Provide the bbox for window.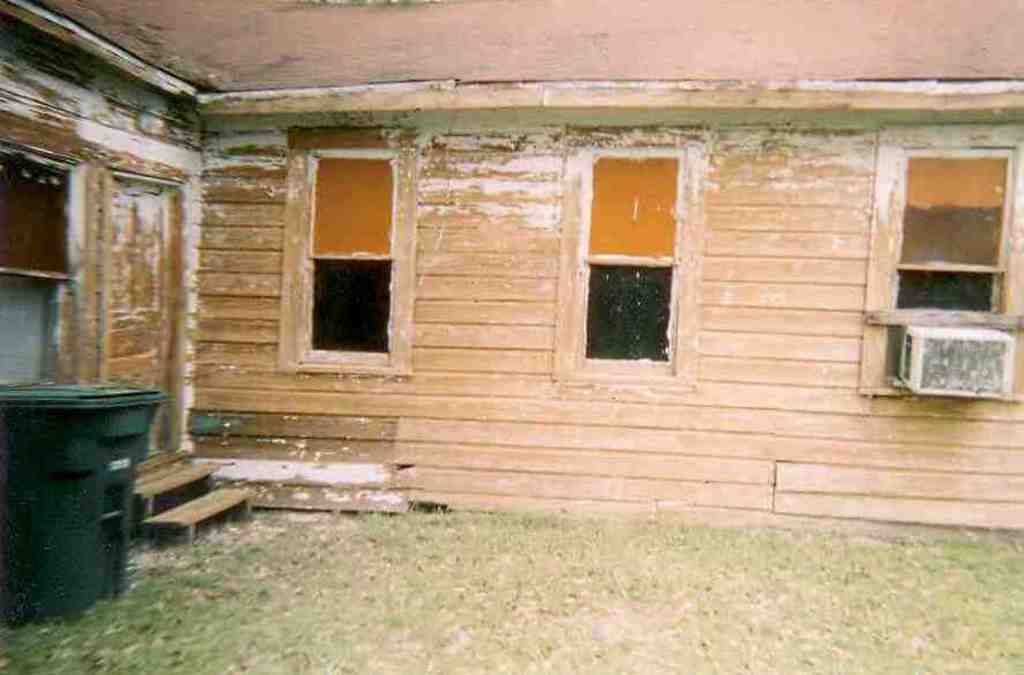
rect(2, 147, 71, 387).
